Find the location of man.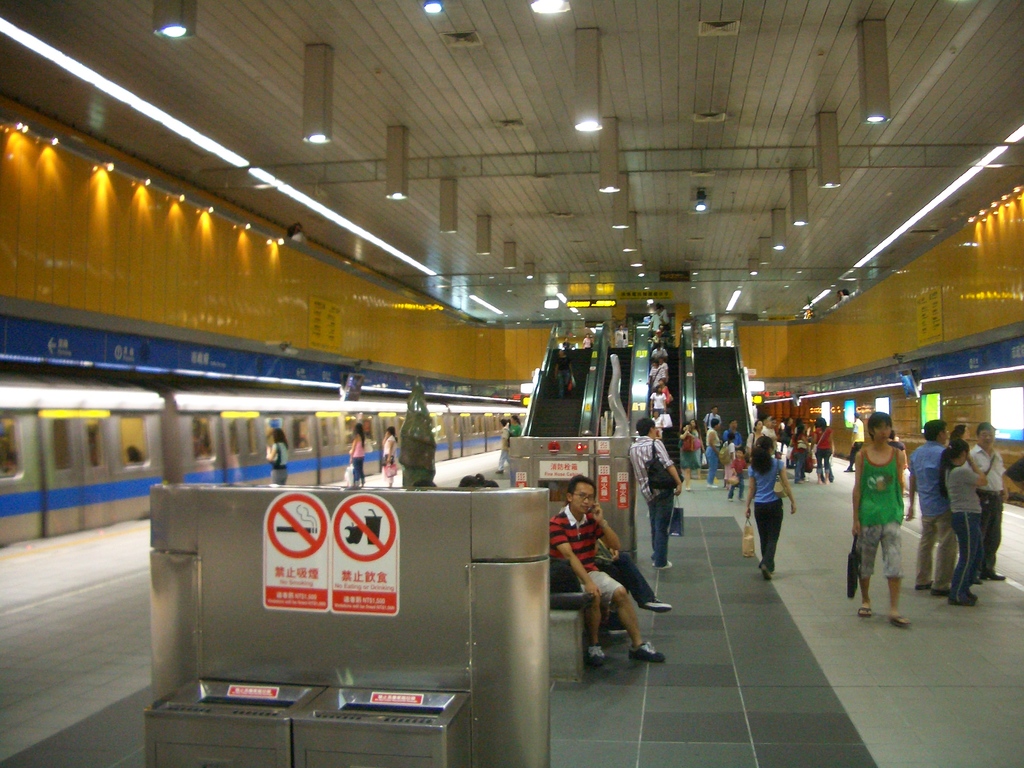
Location: region(967, 420, 1011, 582).
